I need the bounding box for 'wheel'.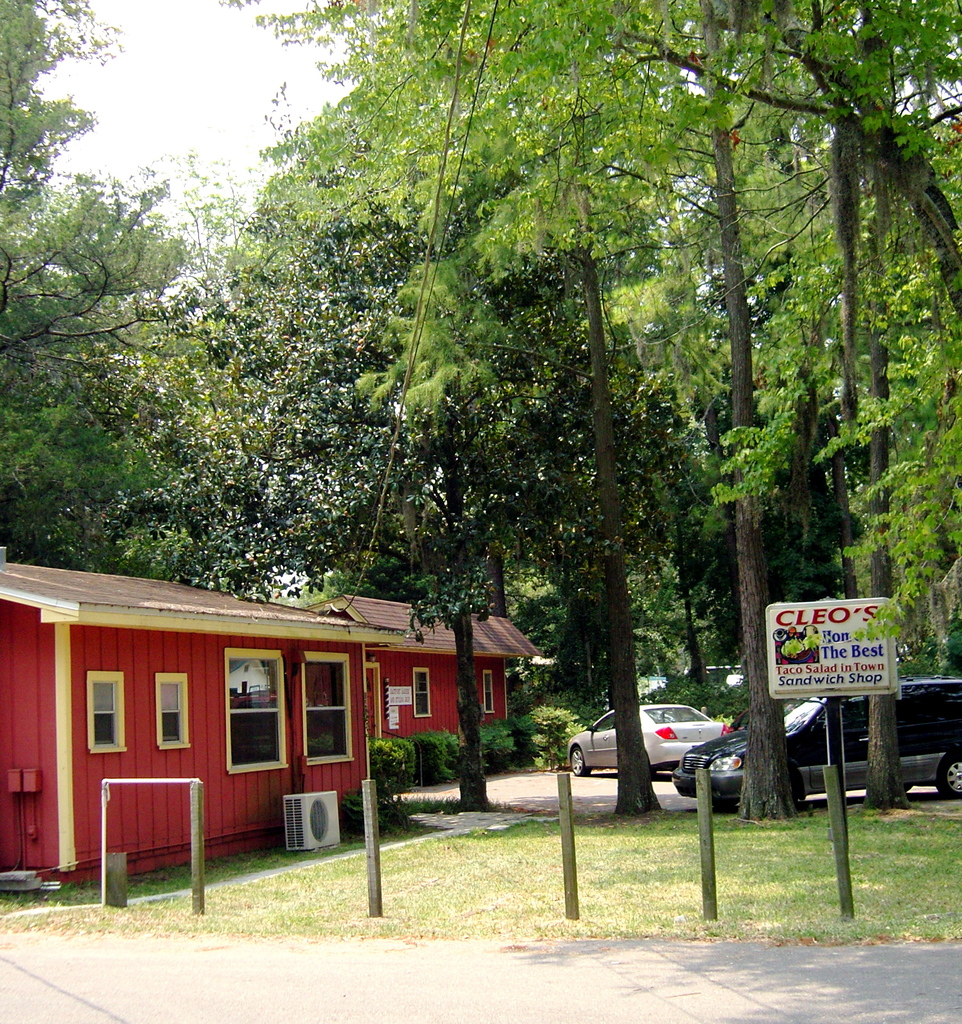
Here it is: rect(935, 753, 961, 800).
